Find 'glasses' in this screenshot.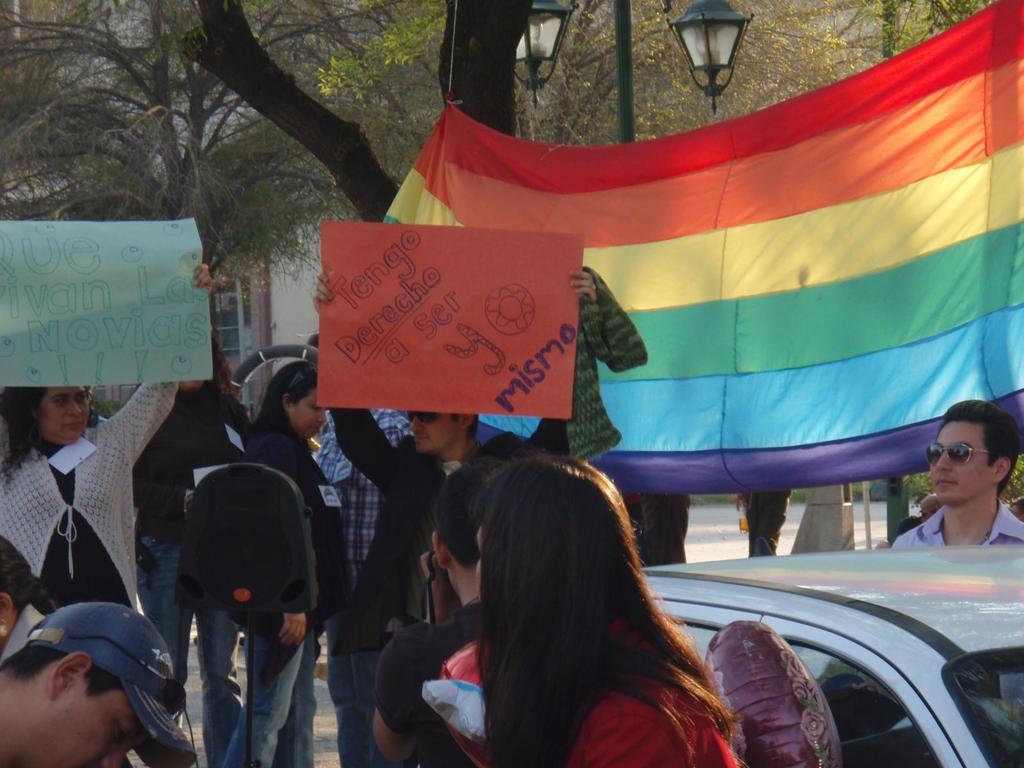
The bounding box for 'glasses' is bbox=[67, 628, 191, 722].
